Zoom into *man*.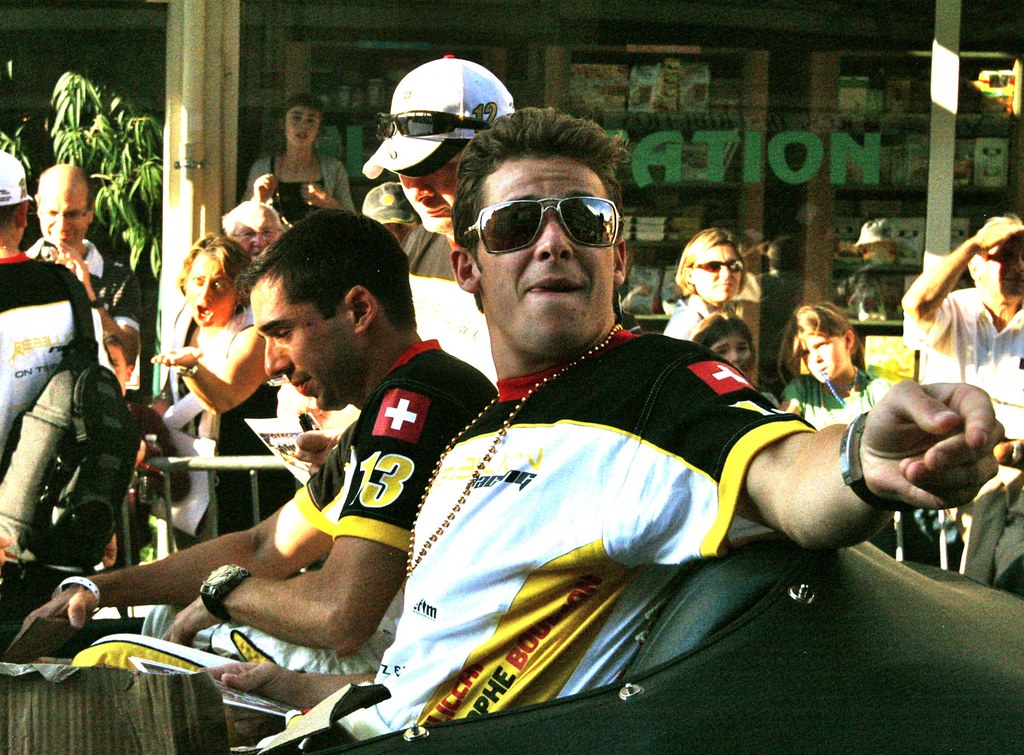
Zoom target: locate(17, 161, 141, 382).
